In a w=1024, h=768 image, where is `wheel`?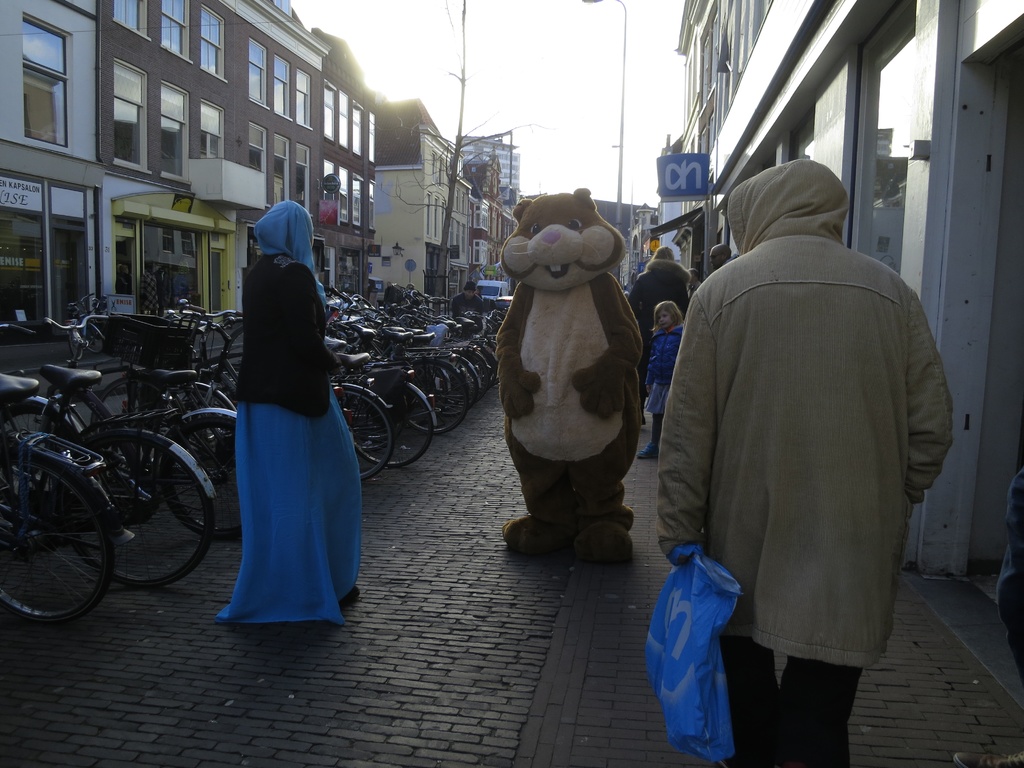
(84, 326, 107, 354).
